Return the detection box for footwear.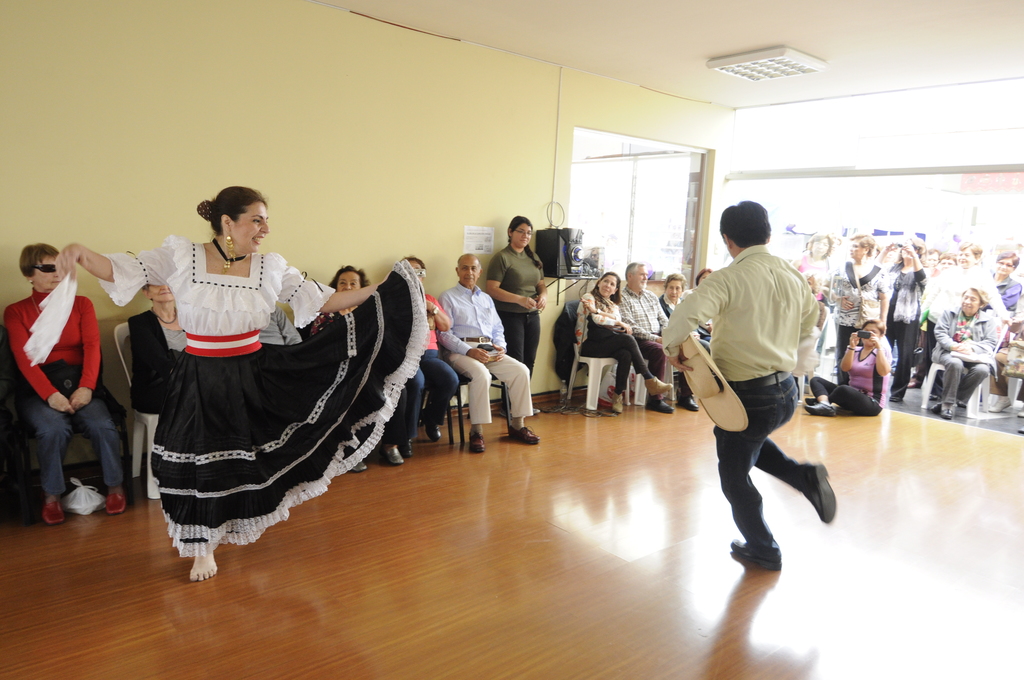
crop(804, 460, 838, 524).
